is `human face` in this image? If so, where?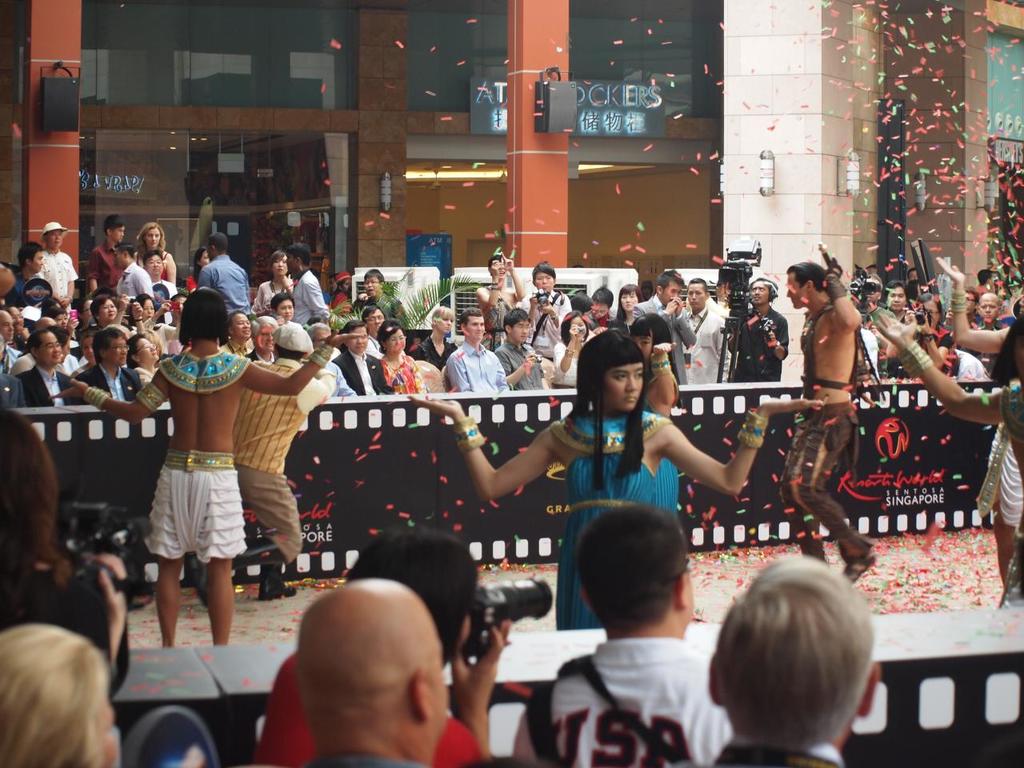
Yes, at rect(888, 288, 906, 310).
